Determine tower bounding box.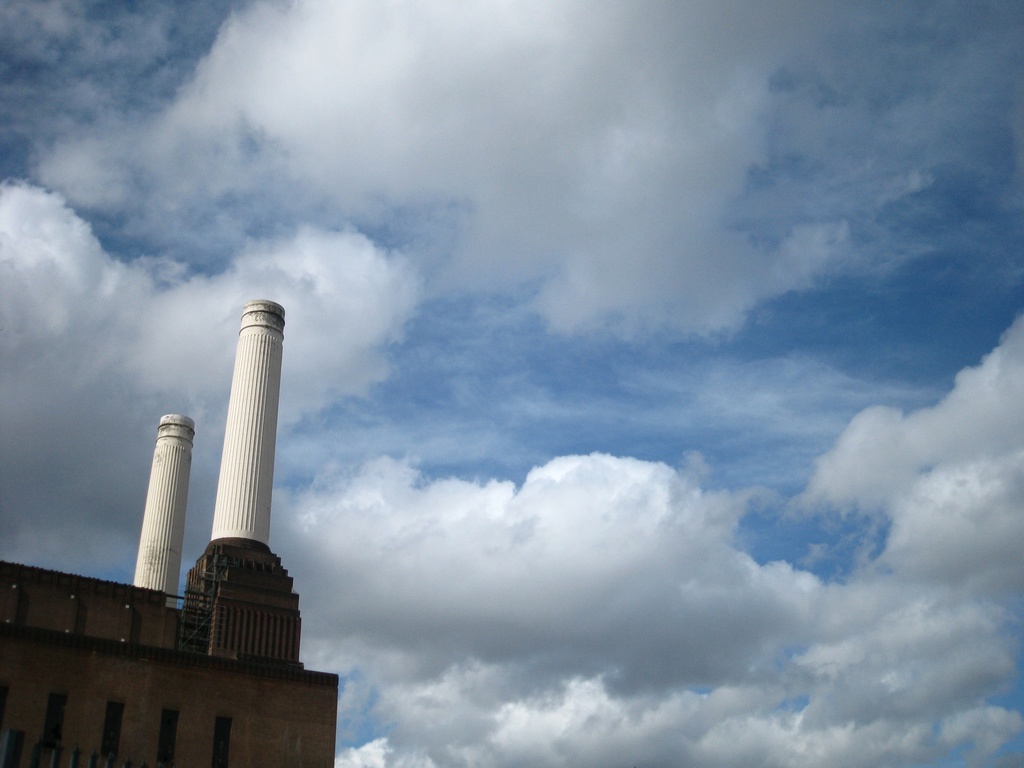
Determined: 120 421 191 602.
